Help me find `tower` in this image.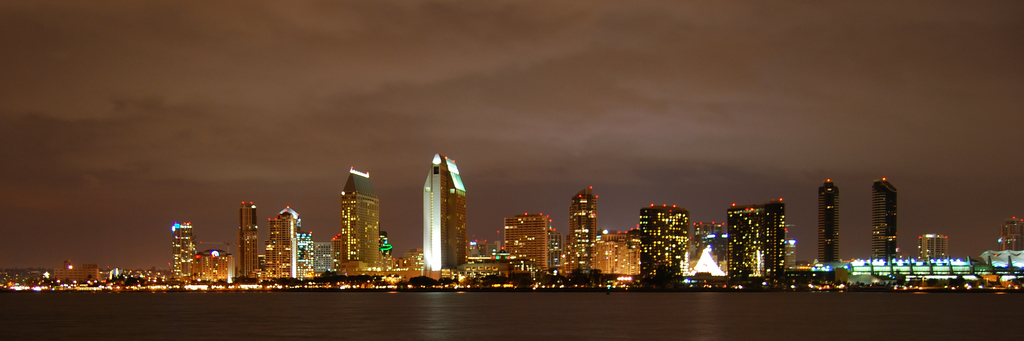
Found it: <bbox>502, 216, 548, 274</bbox>.
